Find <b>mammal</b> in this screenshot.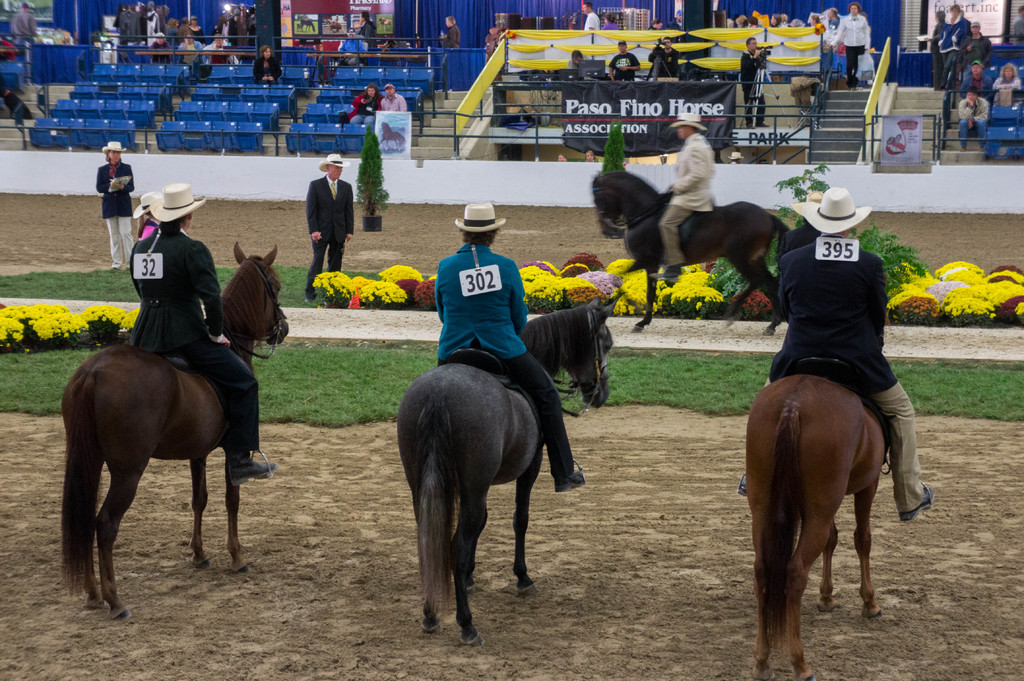
The bounding box for <b>mammal</b> is [x1=395, y1=285, x2=626, y2=646].
